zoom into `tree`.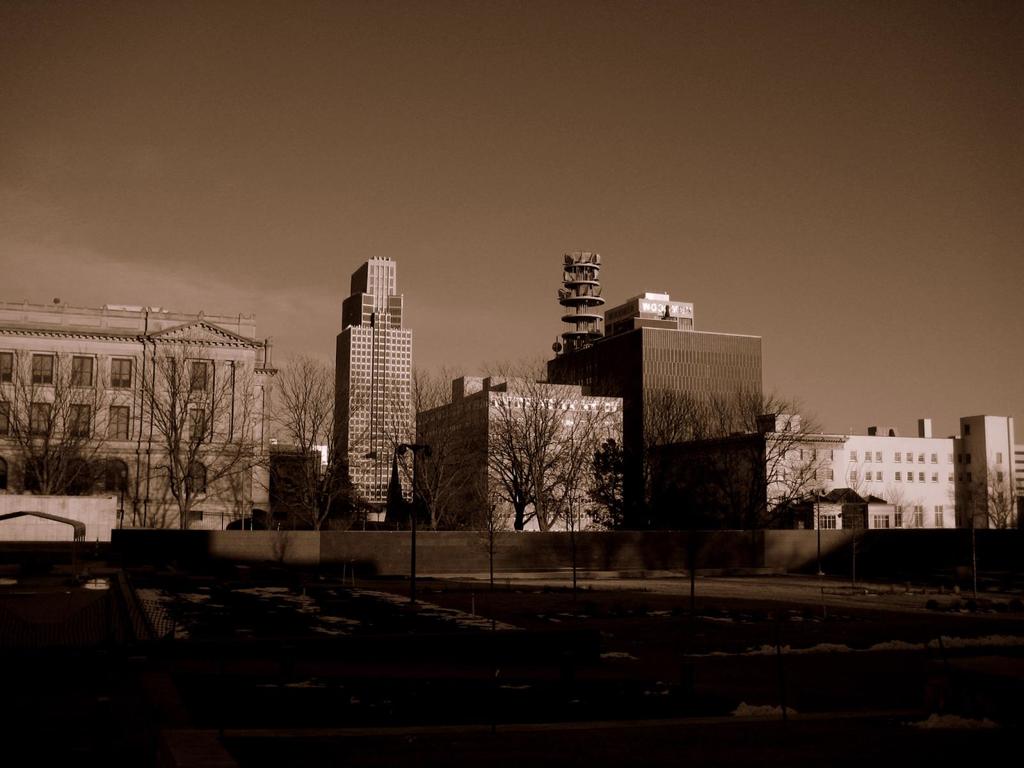
Zoom target: 968:470:1020:531.
